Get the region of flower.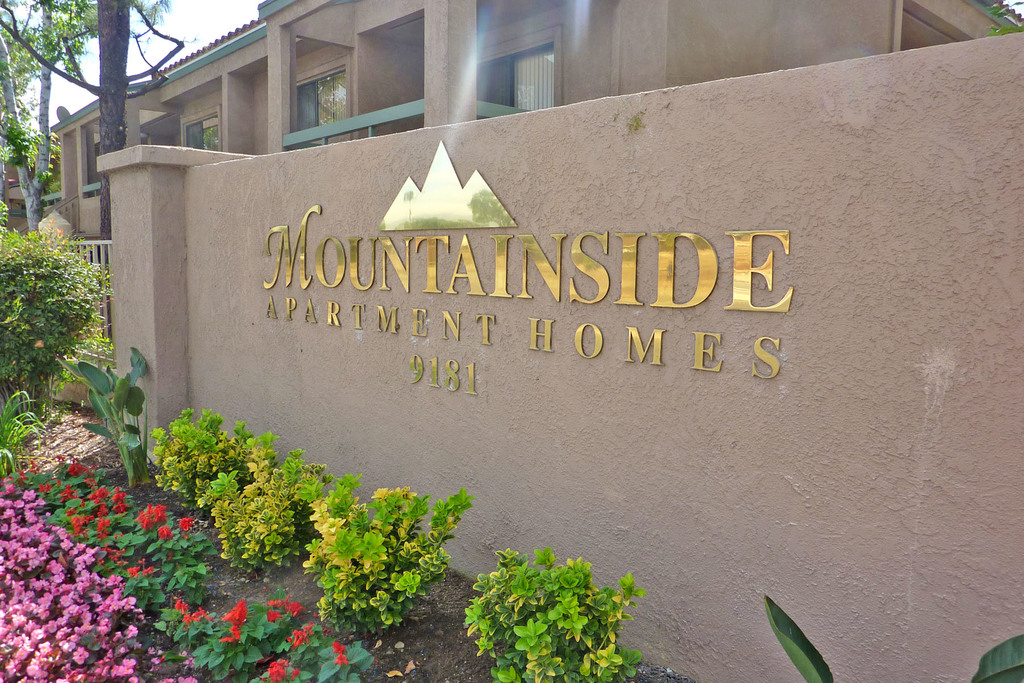
pyautogui.locateOnScreen(112, 490, 130, 509).
